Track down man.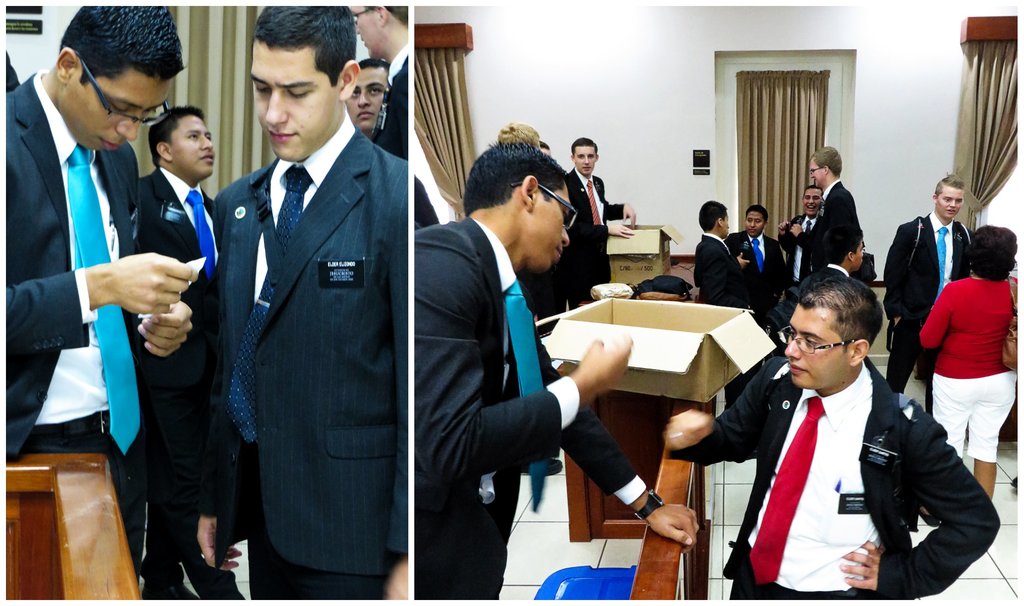
Tracked to 805, 148, 862, 250.
